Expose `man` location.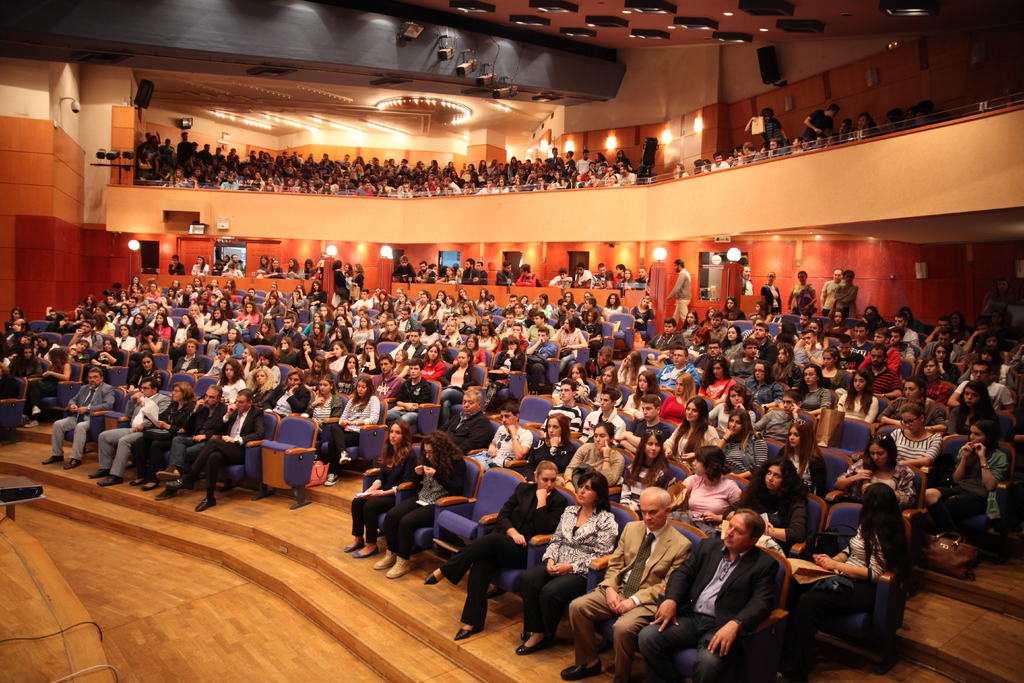
Exposed at box=[790, 333, 831, 383].
